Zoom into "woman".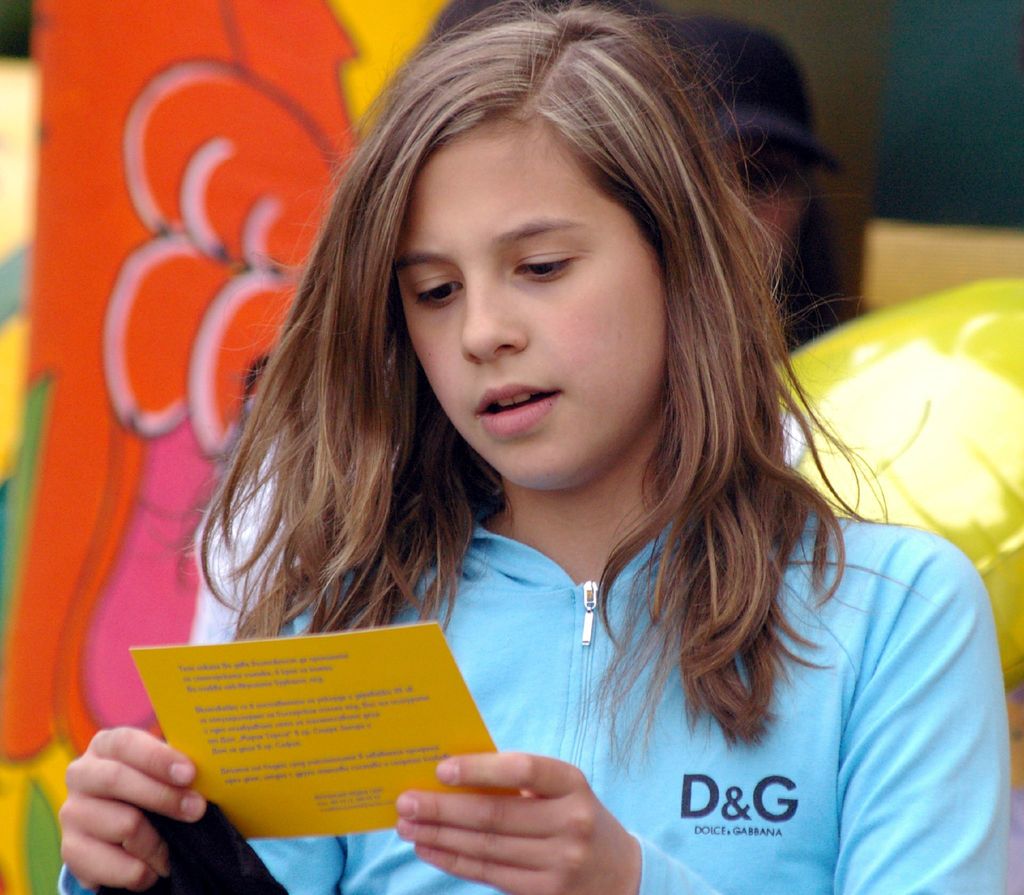
Zoom target: detection(131, 0, 1003, 857).
